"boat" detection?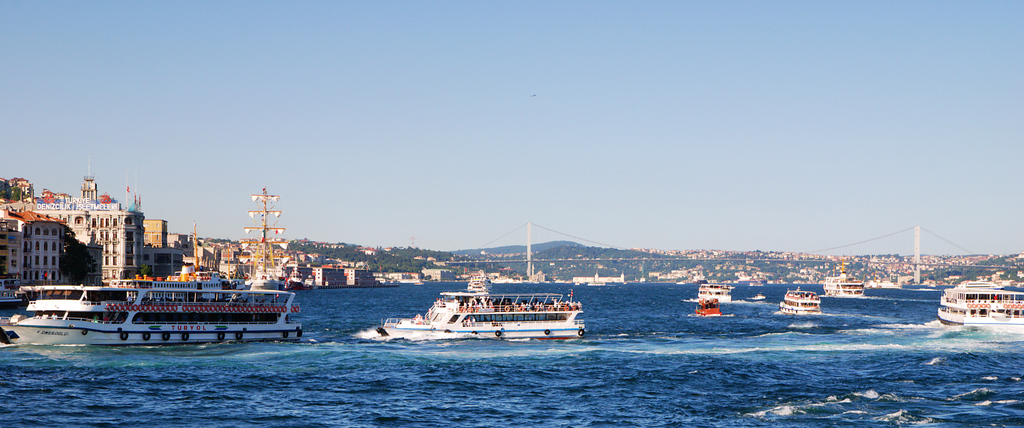
rect(689, 284, 738, 298)
